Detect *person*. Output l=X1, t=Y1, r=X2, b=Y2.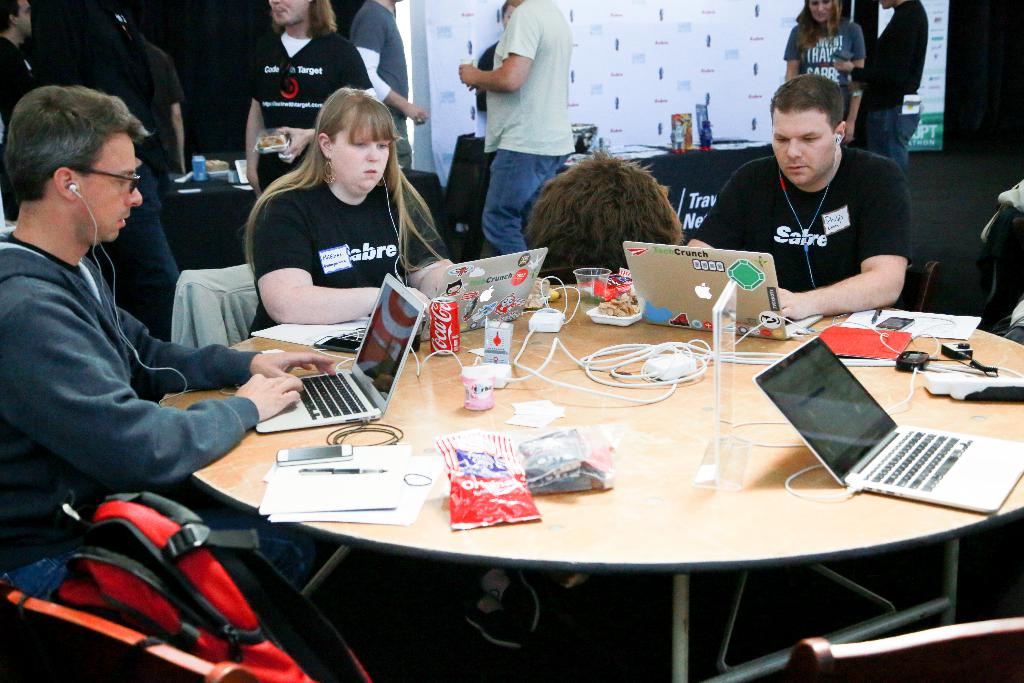
l=59, t=0, r=189, b=317.
